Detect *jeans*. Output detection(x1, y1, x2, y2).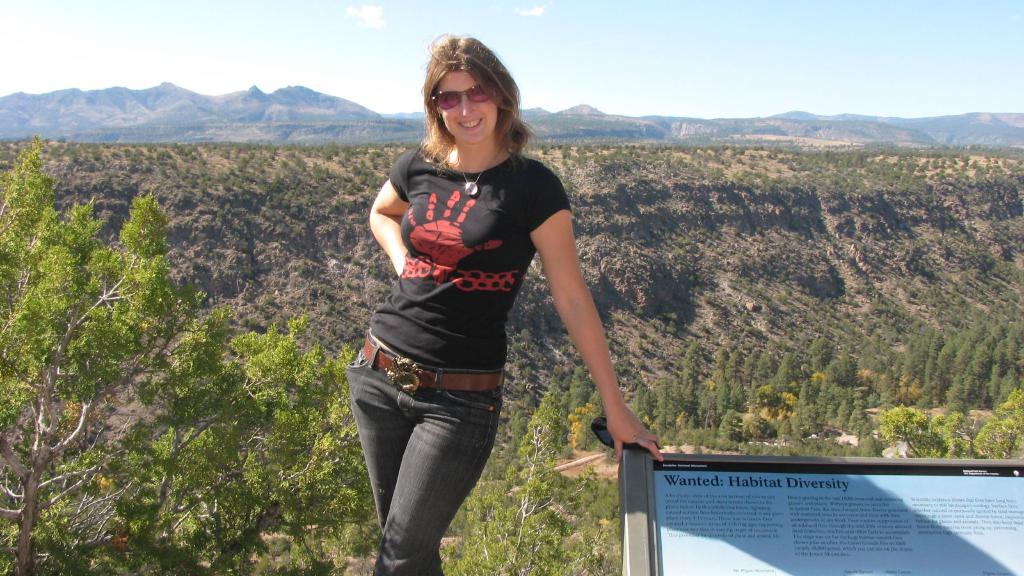
detection(349, 381, 506, 556).
